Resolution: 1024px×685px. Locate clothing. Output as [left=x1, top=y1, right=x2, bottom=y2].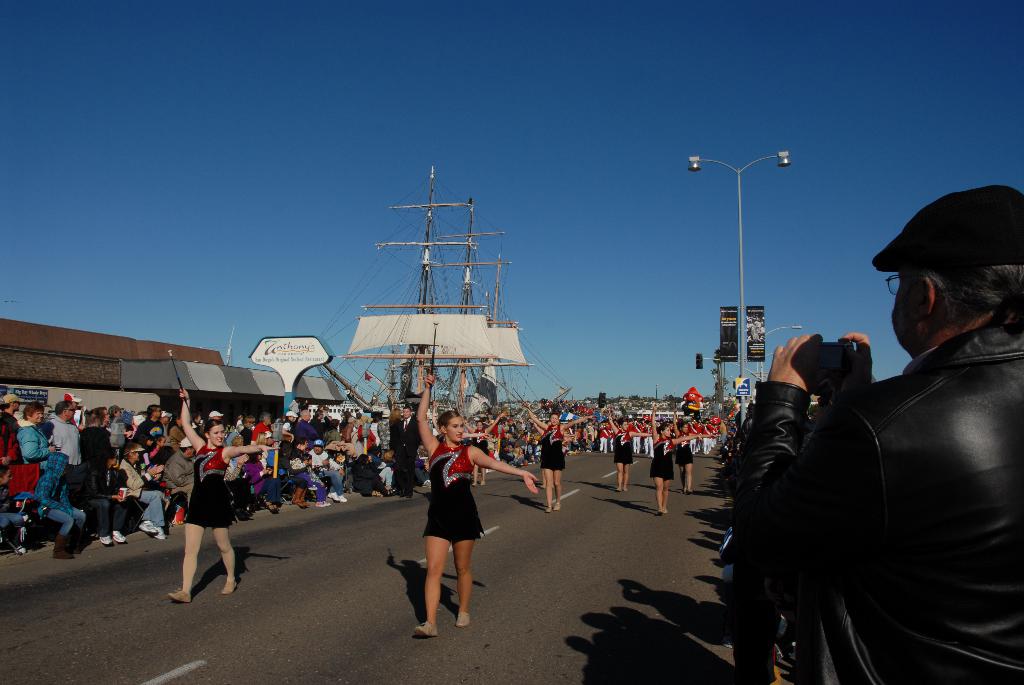
[left=660, top=427, right=698, bottom=455].
